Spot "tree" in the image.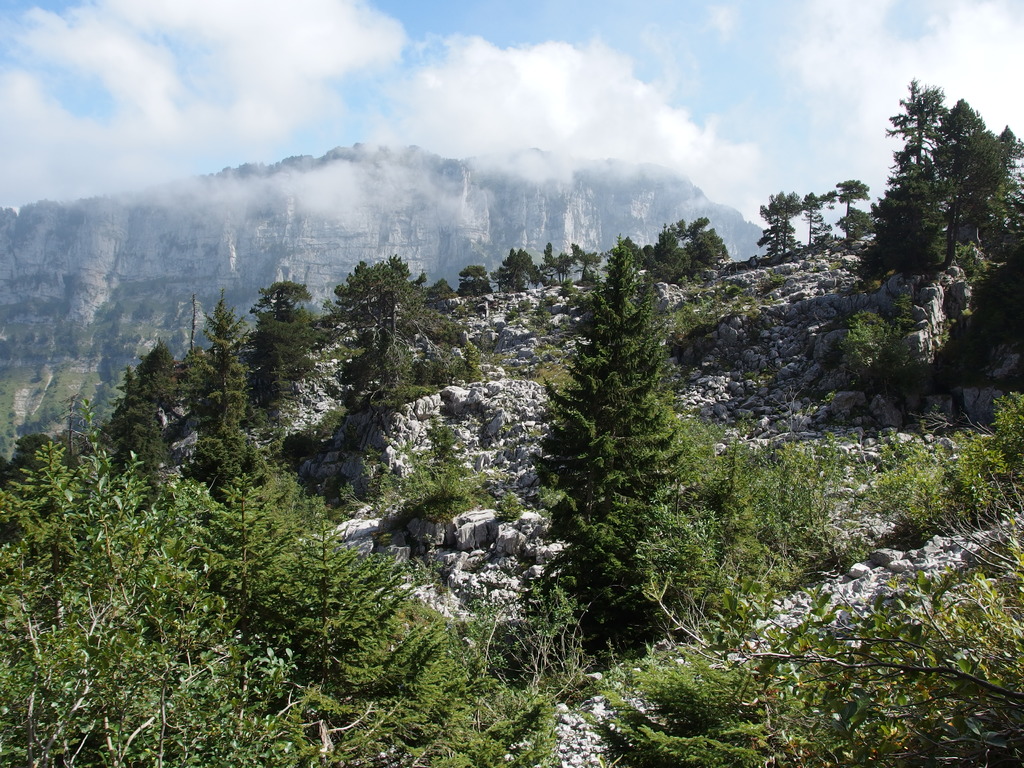
"tree" found at box=[685, 214, 725, 267].
